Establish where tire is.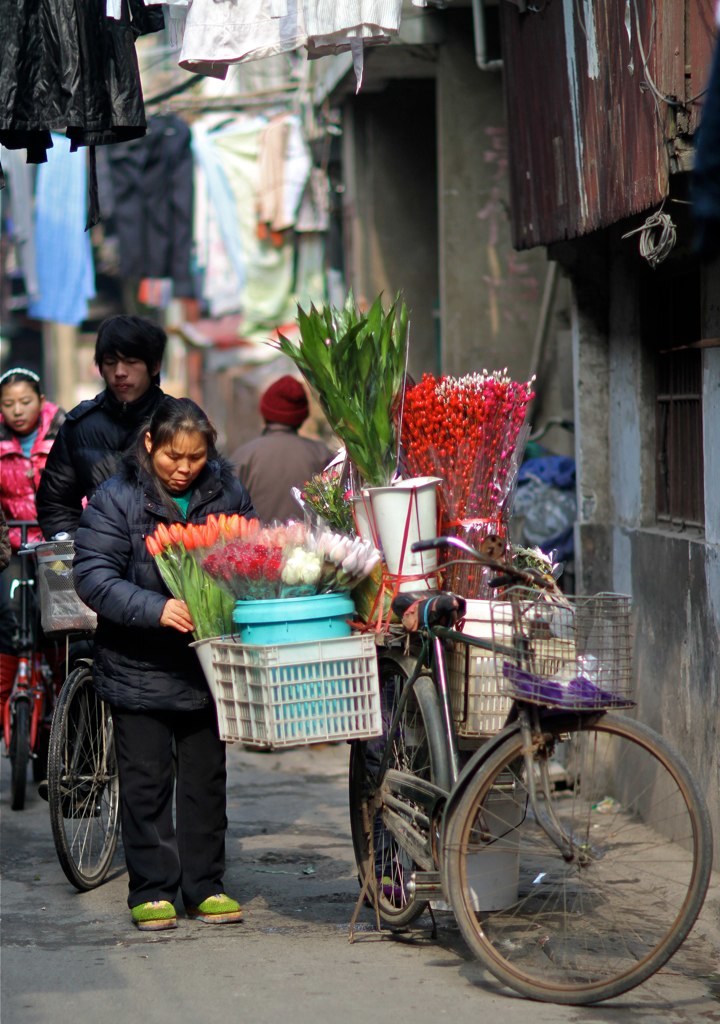
Established at box=[344, 663, 436, 931].
